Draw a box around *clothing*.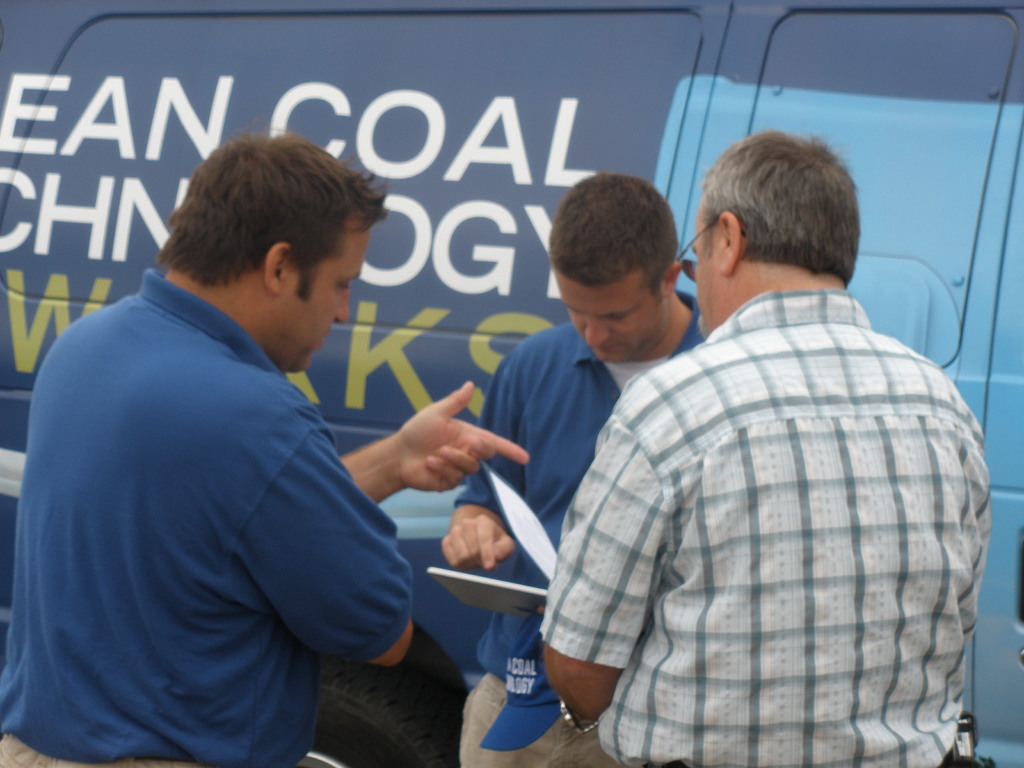
<region>543, 221, 988, 763</region>.
